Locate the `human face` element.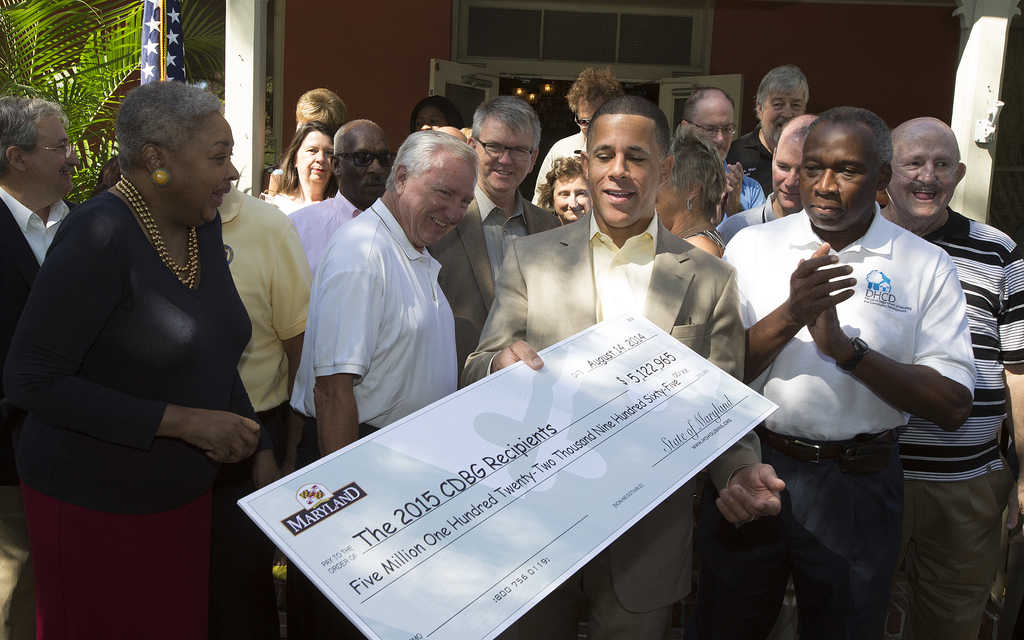
Element bbox: (300, 132, 330, 185).
